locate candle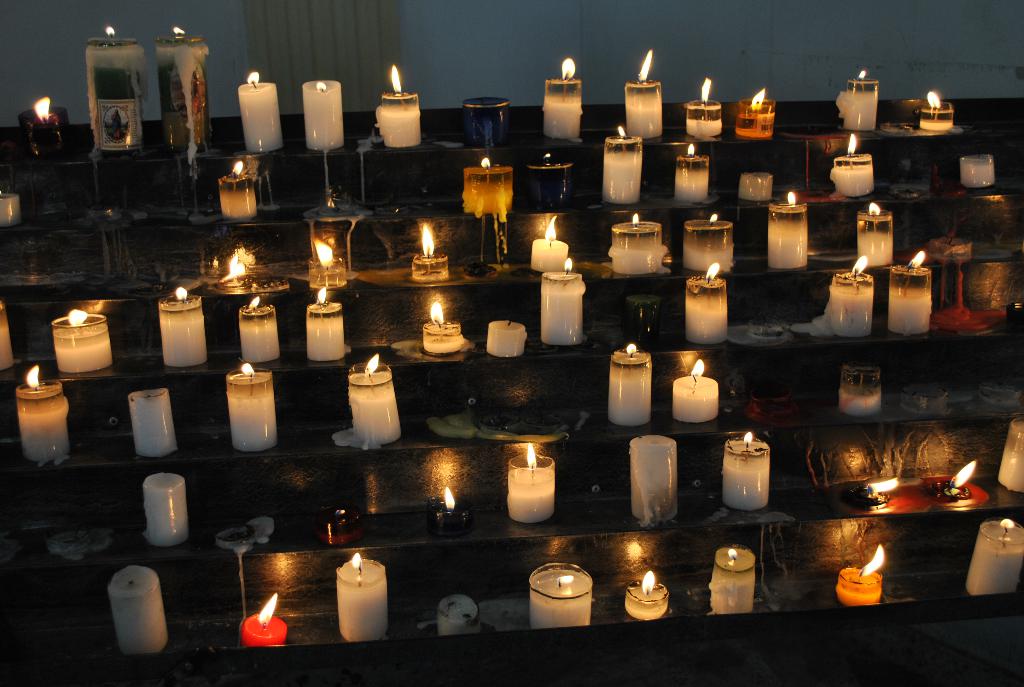
Rect(312, 237, 351, 285)
